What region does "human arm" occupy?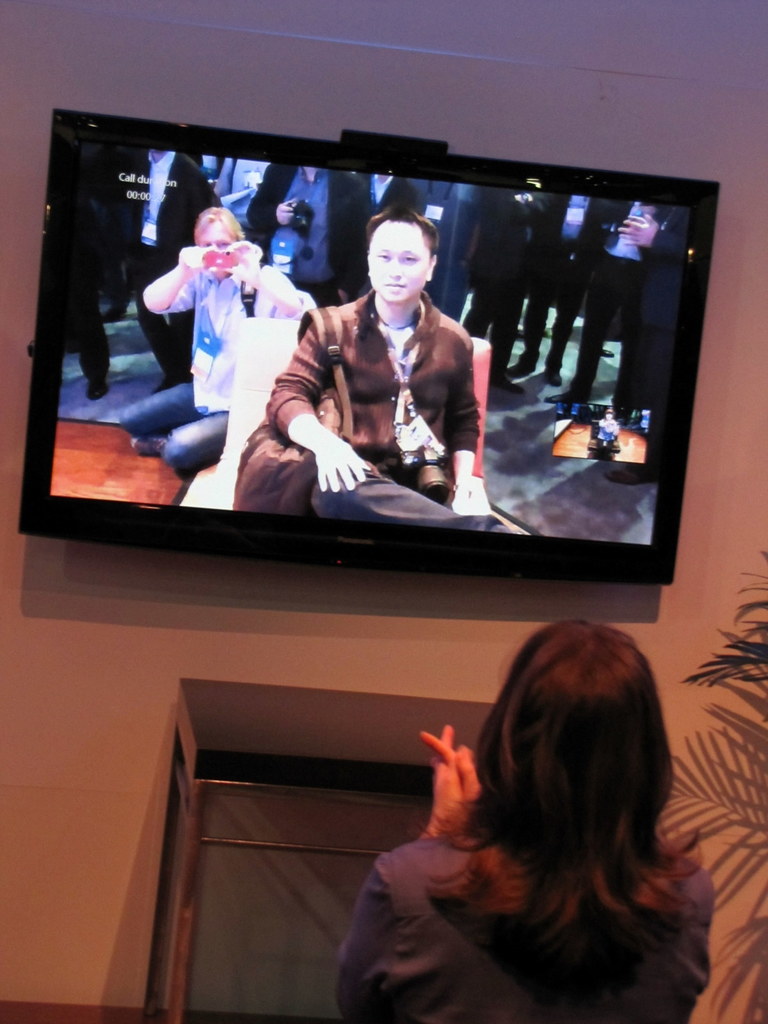
BBox(326, 721, 471, 1023).
